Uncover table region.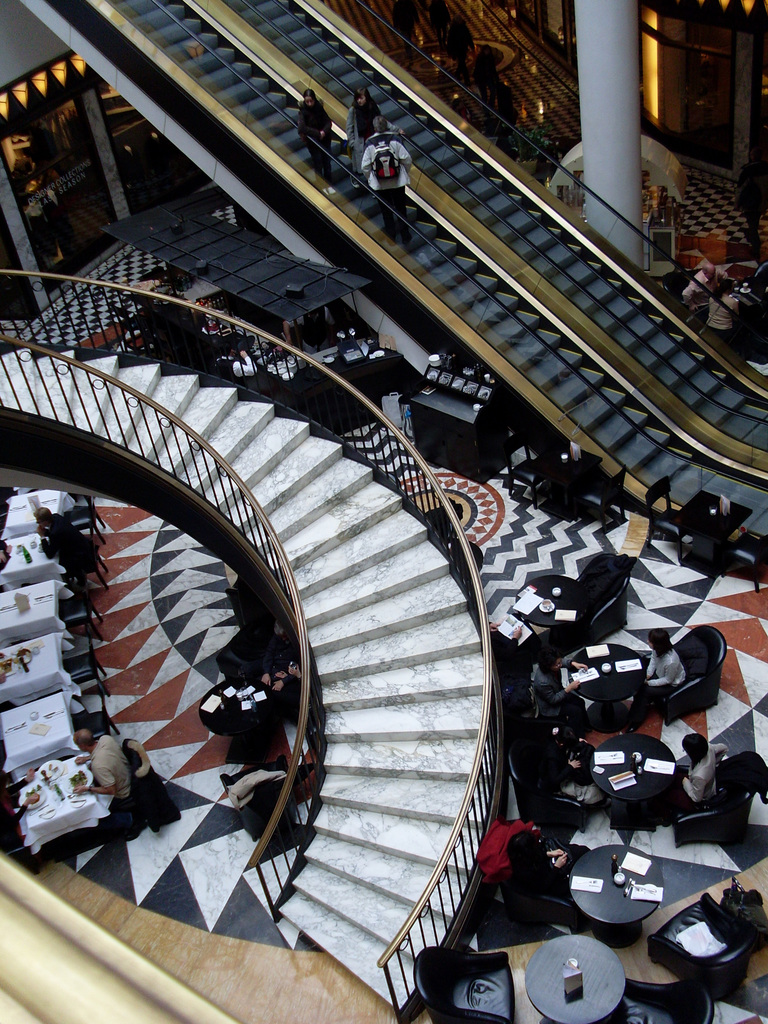
Uncovered: 510 575 585 650.
